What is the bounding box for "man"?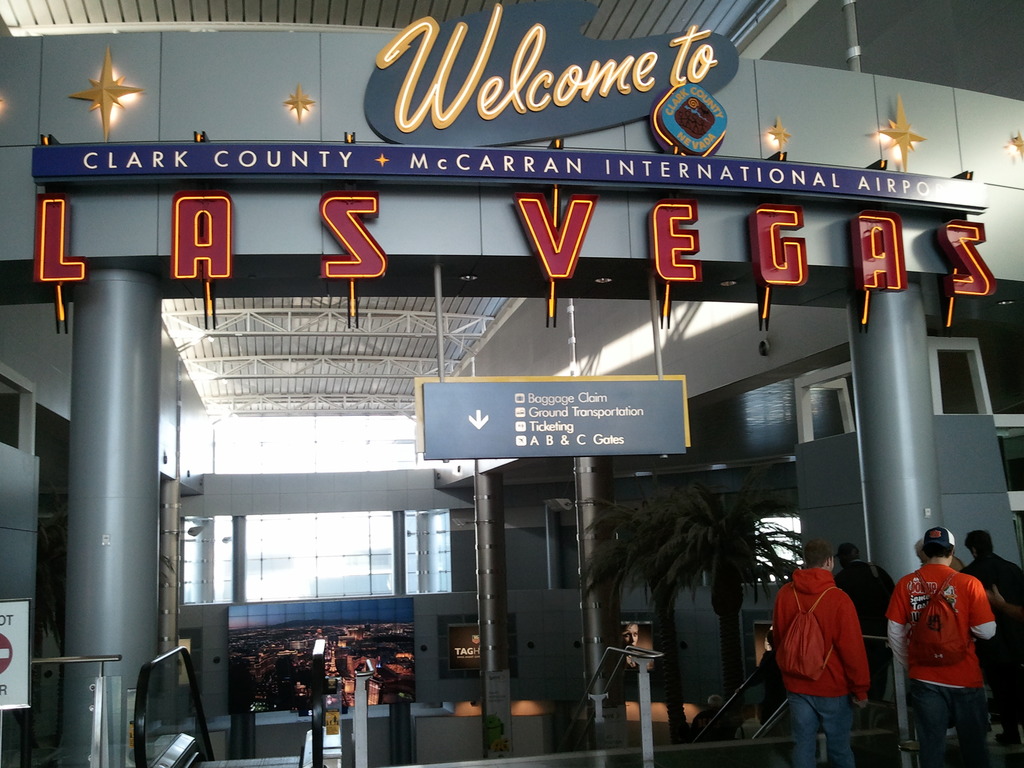
[773, 534, 865, 767].
